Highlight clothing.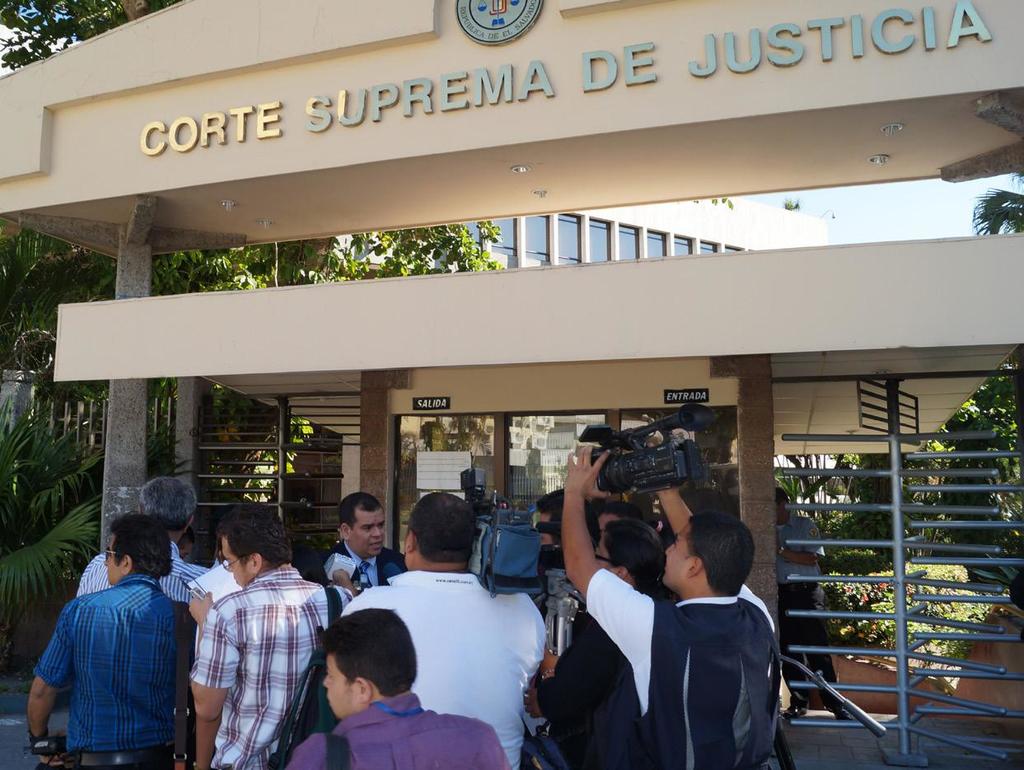
Highlighted region: crop(534, 535, 590, 607).
